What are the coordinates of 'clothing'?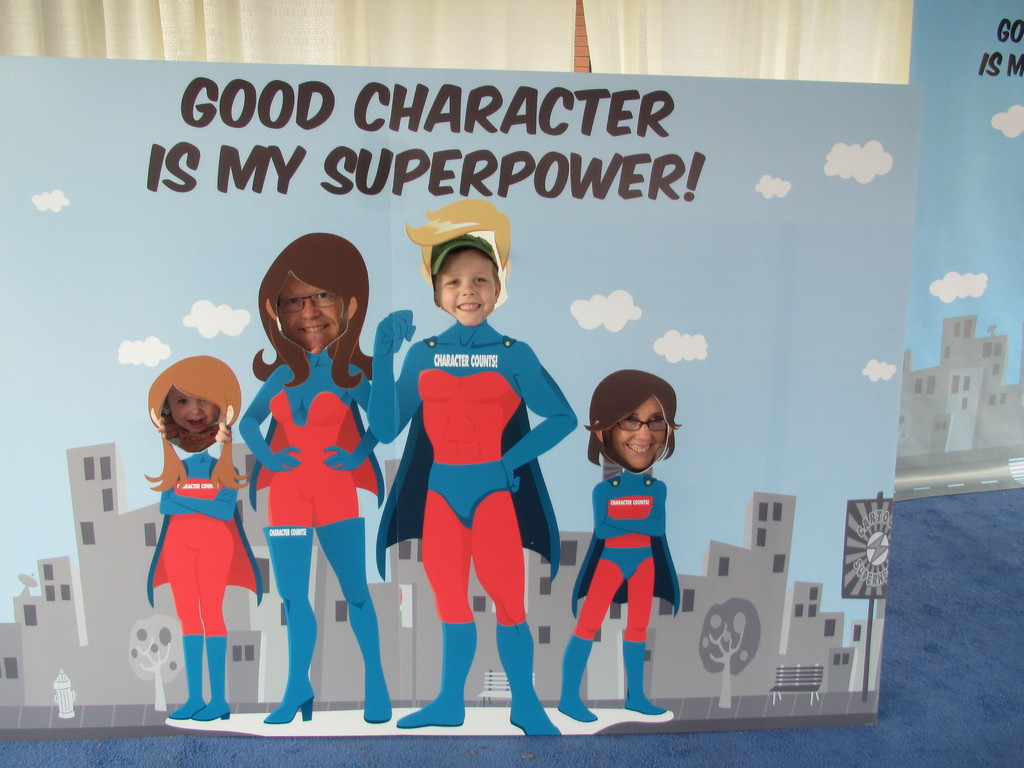
bbox=[424, 364, 527, 634].
